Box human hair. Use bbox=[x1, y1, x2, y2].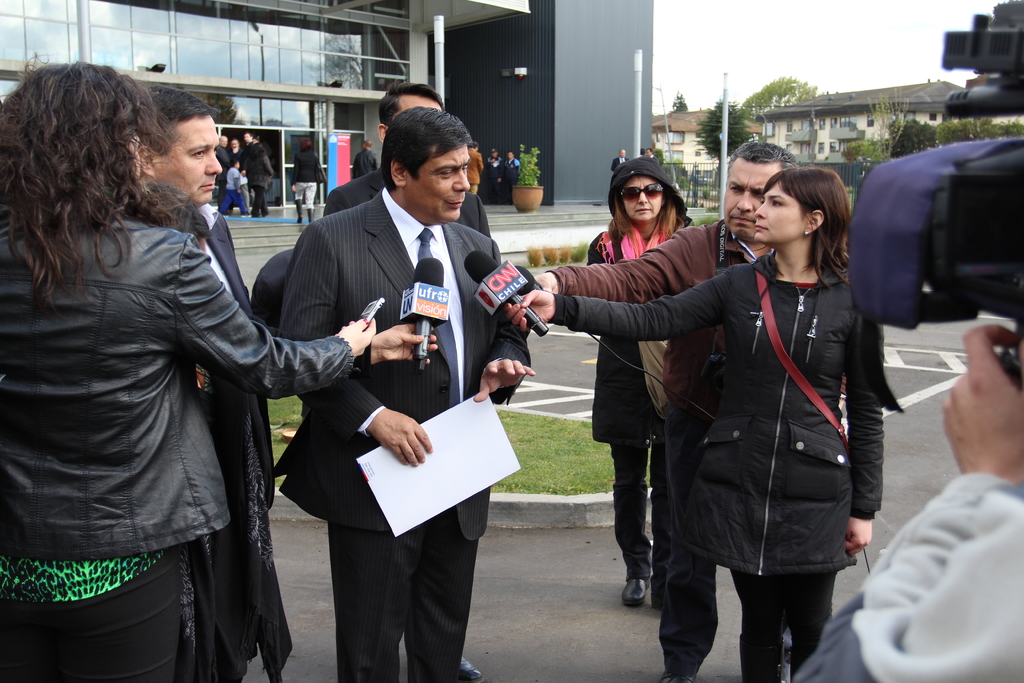
bbox=[378, 73, 446, 126].
